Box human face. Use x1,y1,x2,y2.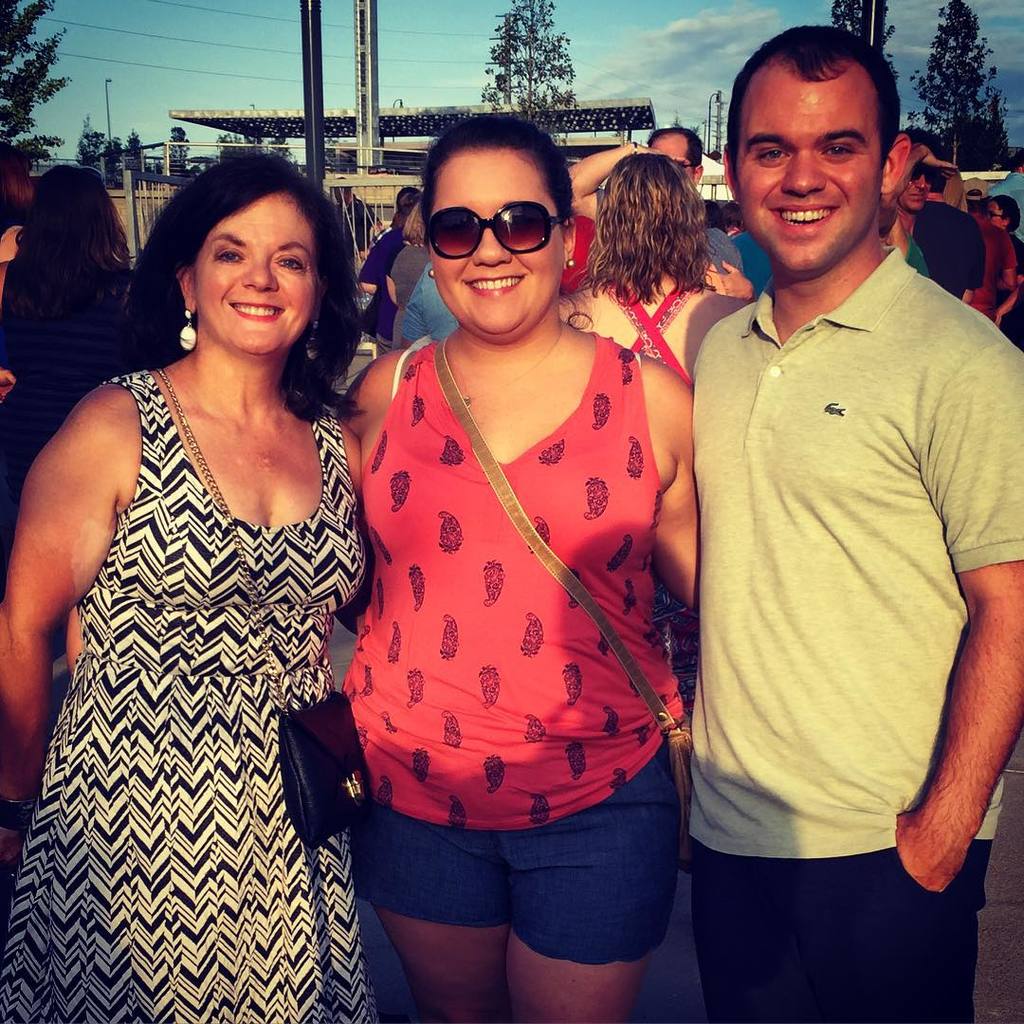
192,187,310,357.
